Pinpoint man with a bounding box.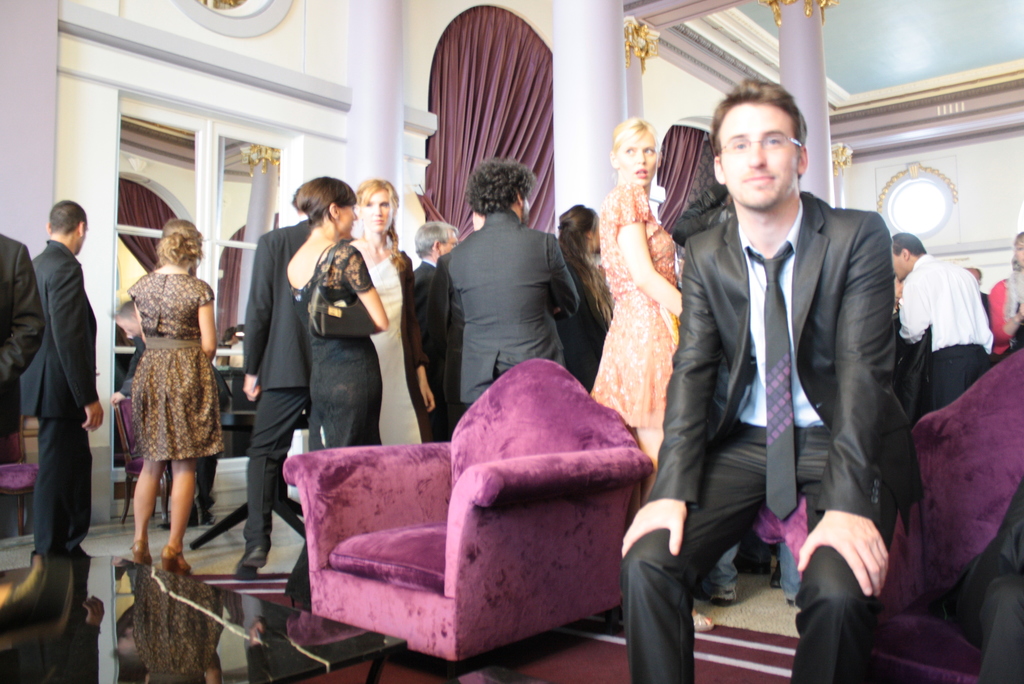
l=656, t=68, r=908, b=680.
